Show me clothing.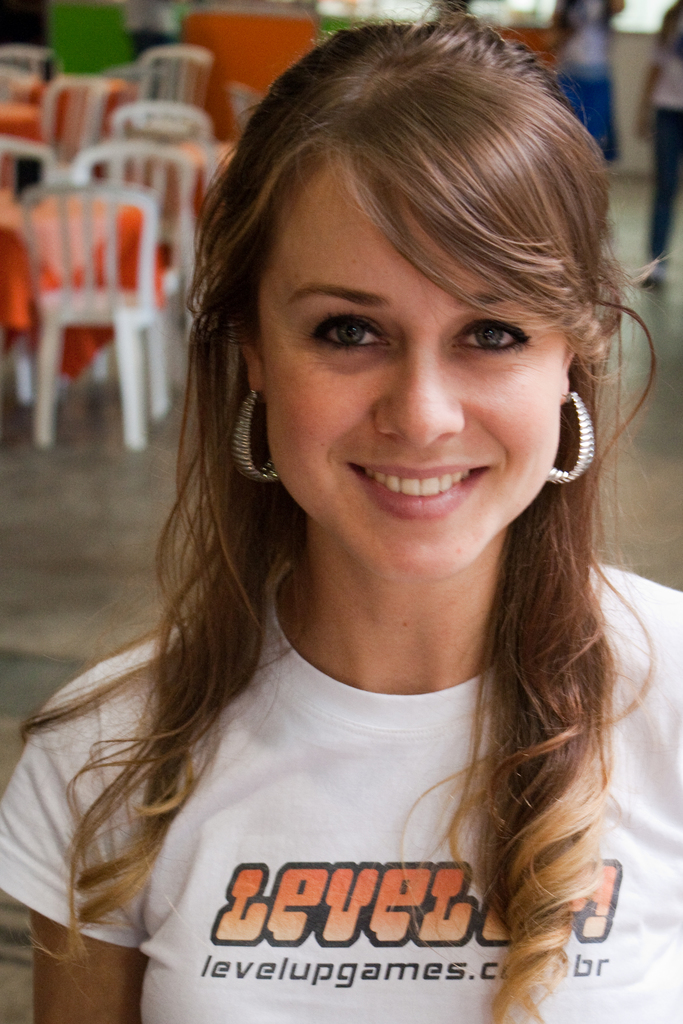
clothing is here: x1=0, y1=563, x2=682, y2=1023.
